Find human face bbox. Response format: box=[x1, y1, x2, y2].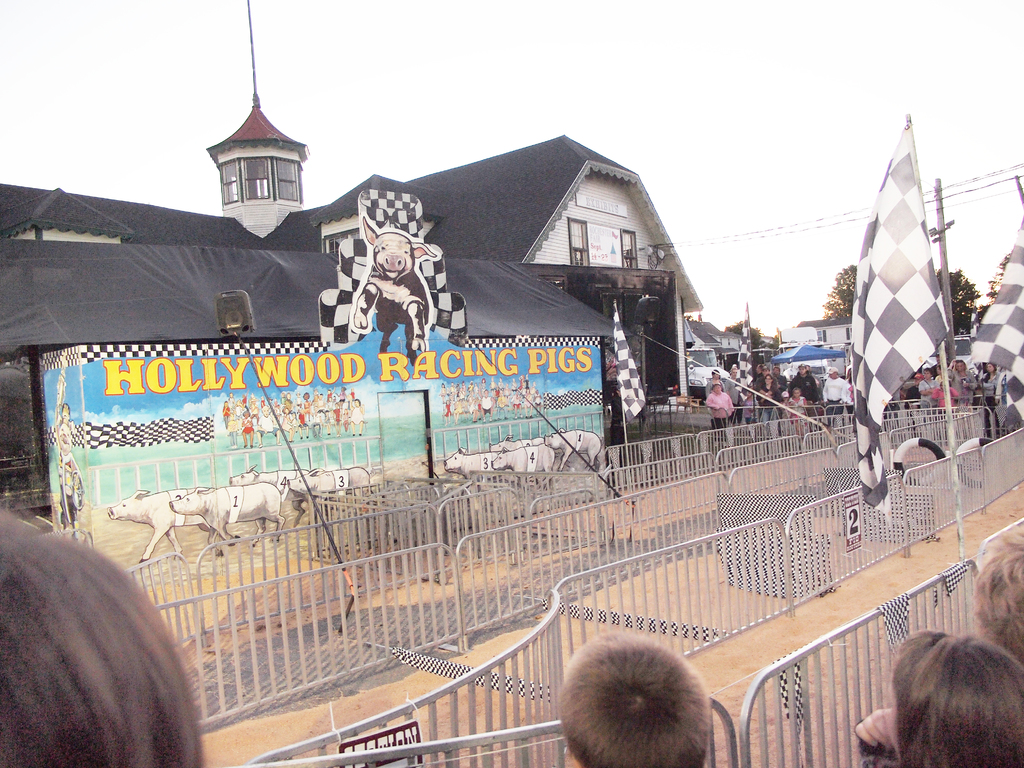
box=[730, 367, 738, 377].
